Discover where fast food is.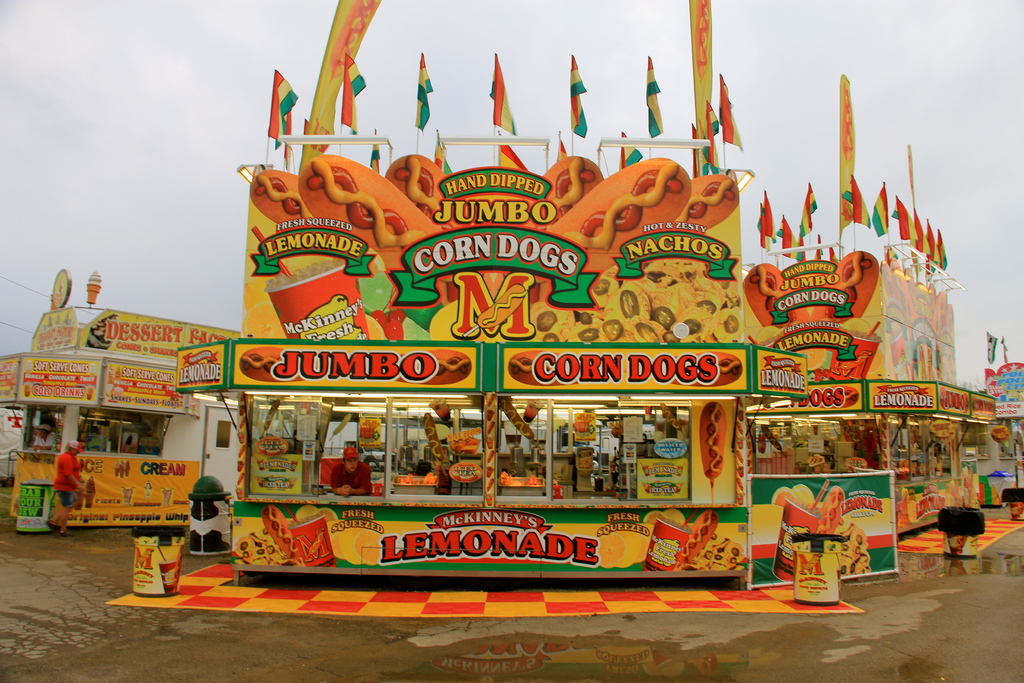
Discovered at x1=160, y1=554, x2=174, y2=597.
